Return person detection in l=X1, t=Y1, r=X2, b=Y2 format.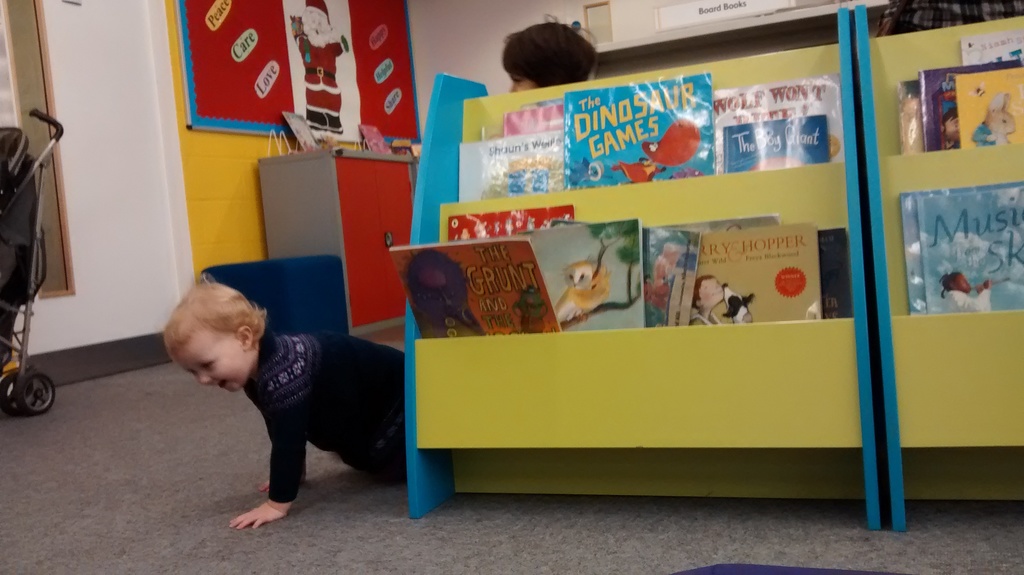
l=504, t=15, r=598, b=93.
